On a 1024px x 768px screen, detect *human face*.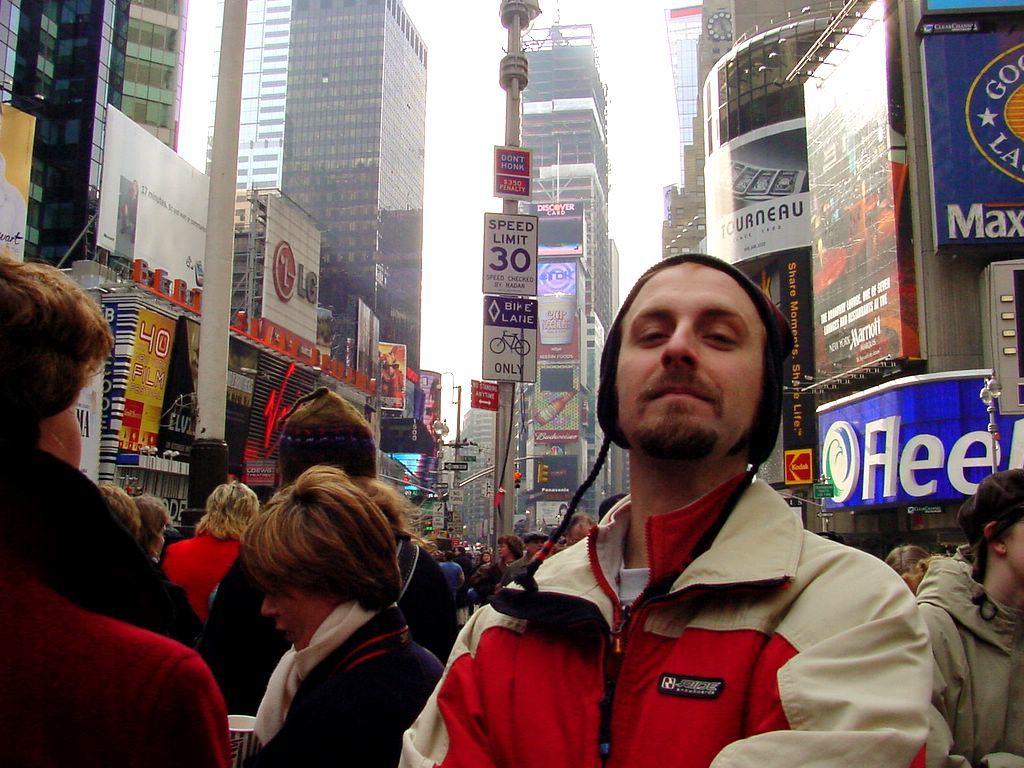
l=1006, t=522, r=1023, b=575.
